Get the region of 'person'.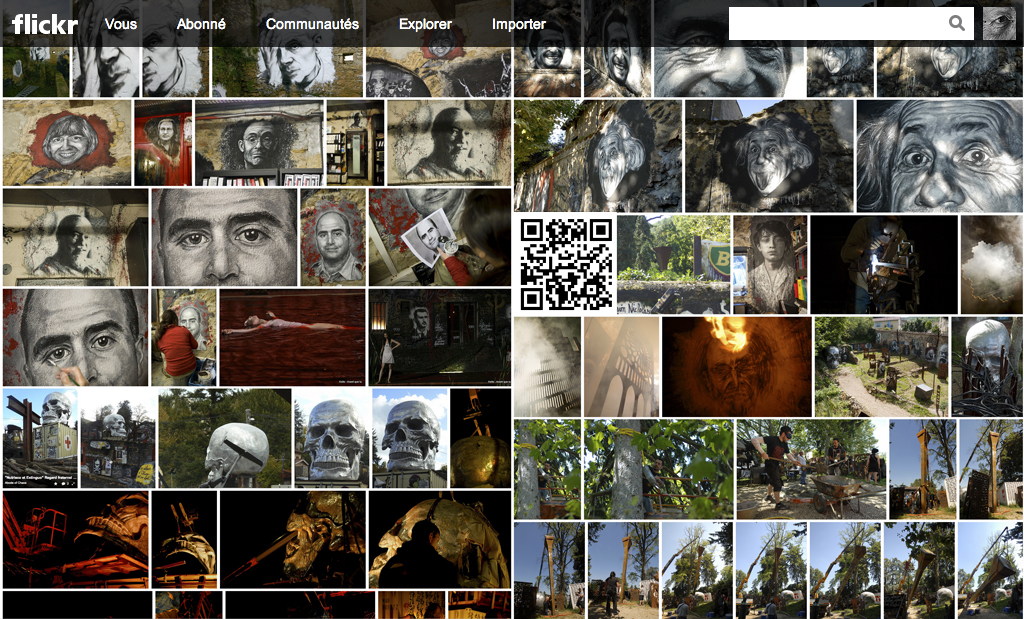
[x1=45, y1=117, x2=92, y2=162].
